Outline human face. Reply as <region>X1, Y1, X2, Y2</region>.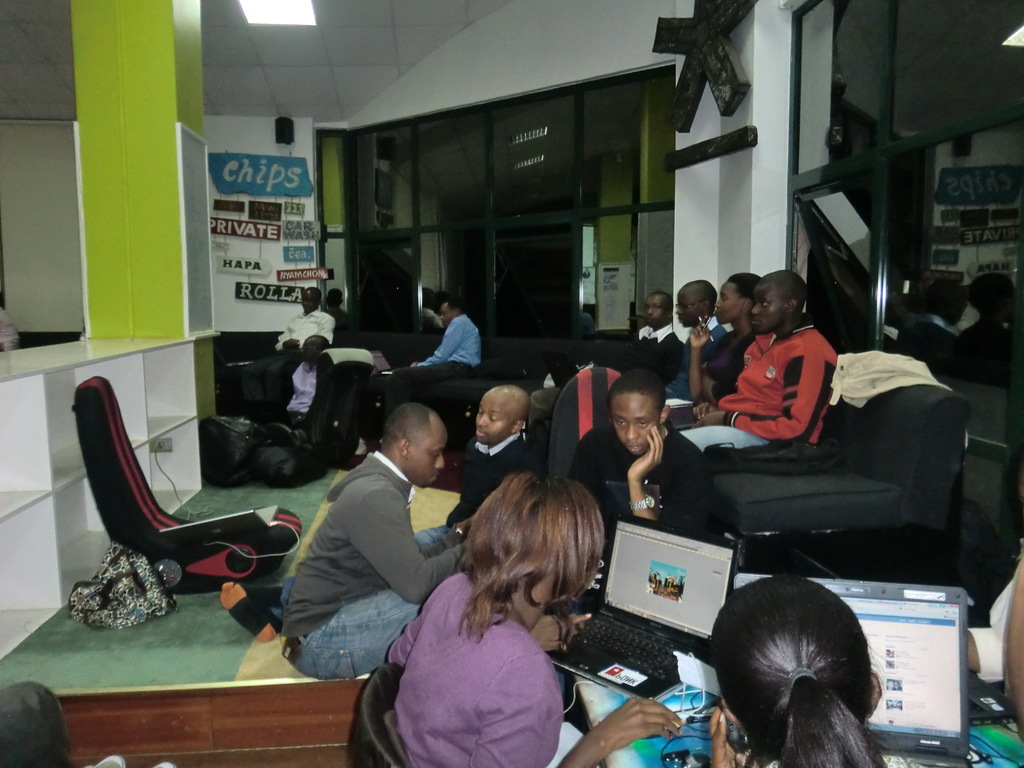
<region>751, 284, 785, 337</region>.
